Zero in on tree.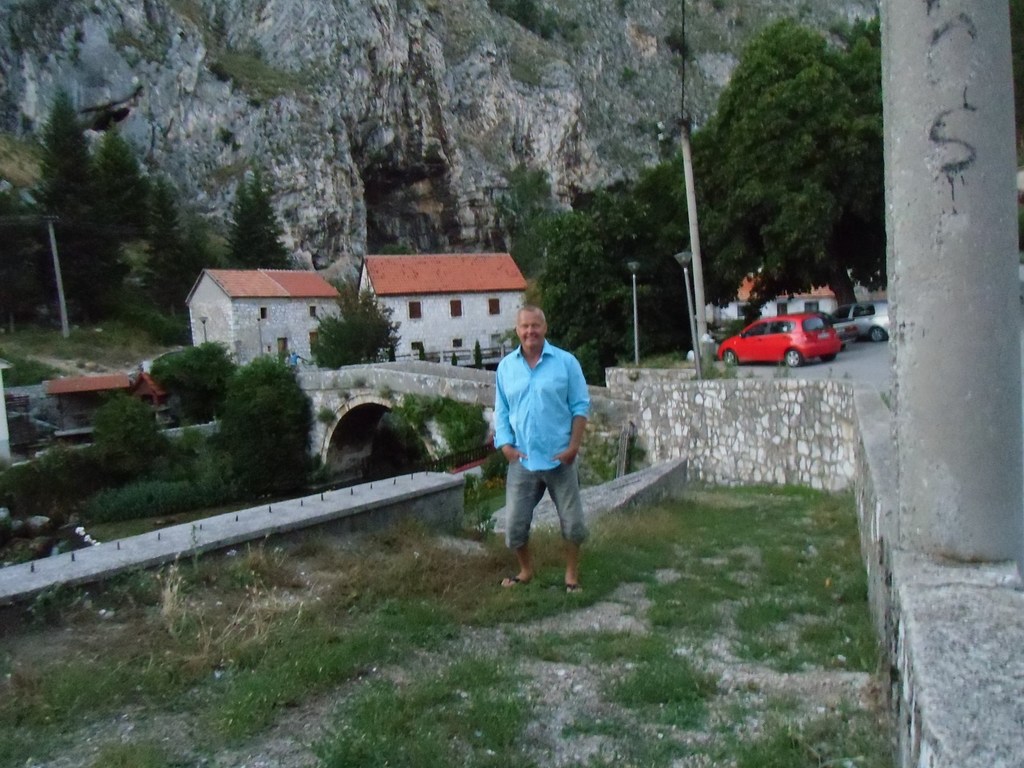
Zeroed in: (31, 440, 101, 515).
